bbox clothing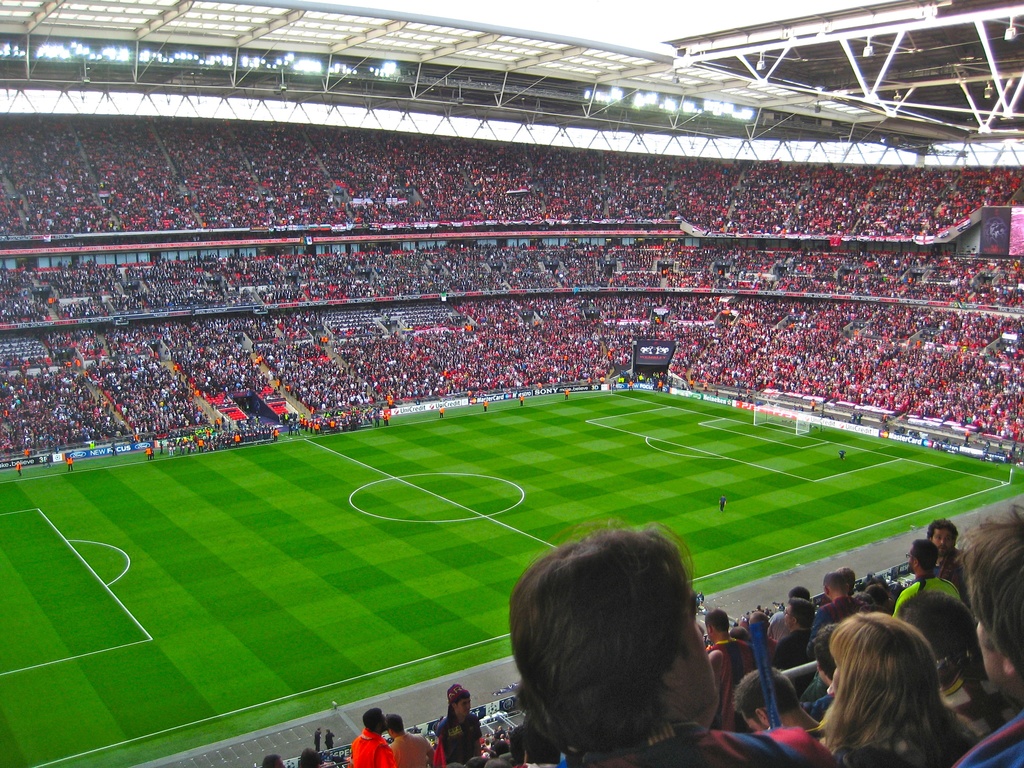
(483,399,490,409)
